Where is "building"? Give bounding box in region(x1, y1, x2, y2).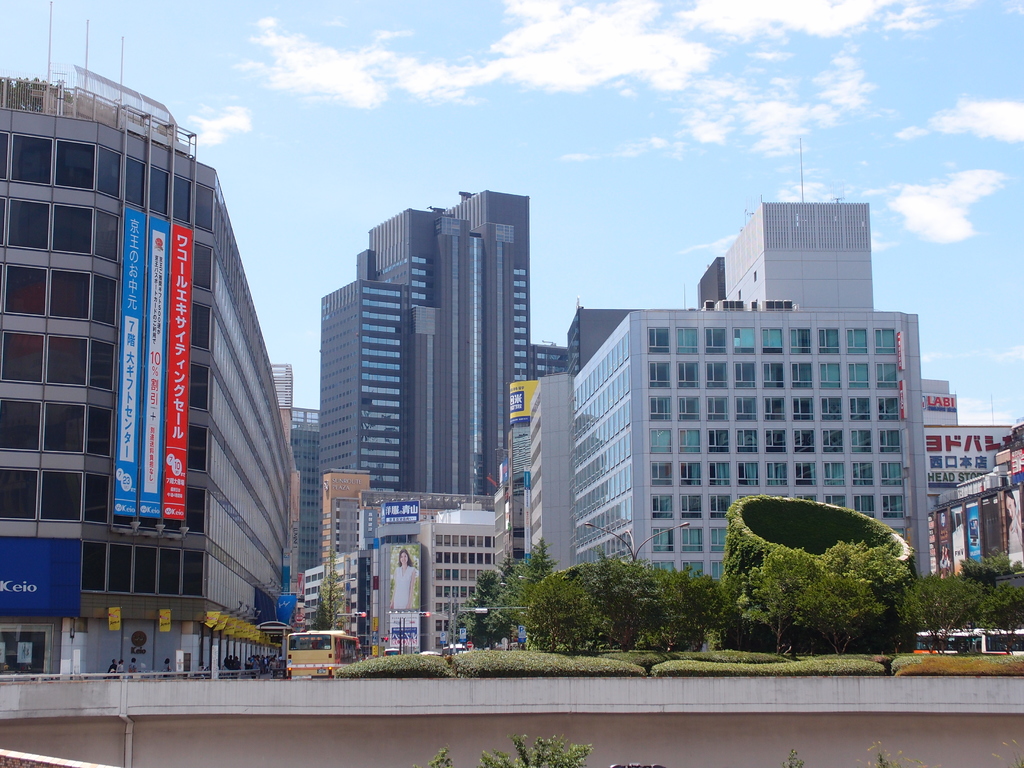
region(527, 200, 936, 588).
